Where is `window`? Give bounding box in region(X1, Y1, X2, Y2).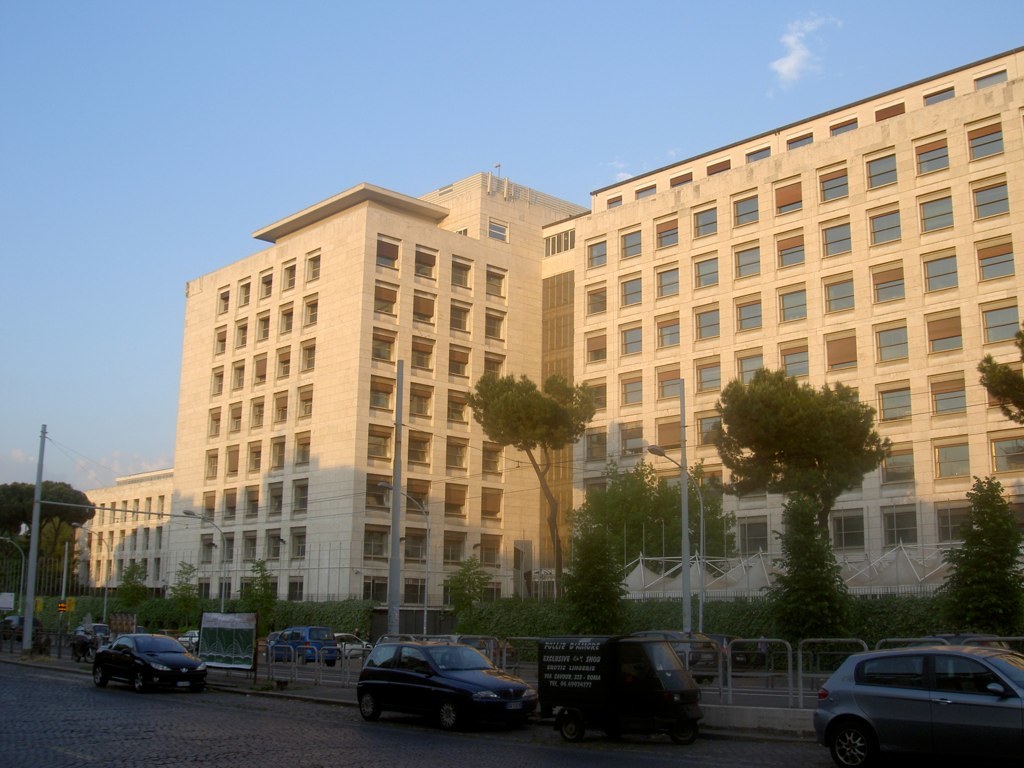
region(244, 529, 256, 560).
